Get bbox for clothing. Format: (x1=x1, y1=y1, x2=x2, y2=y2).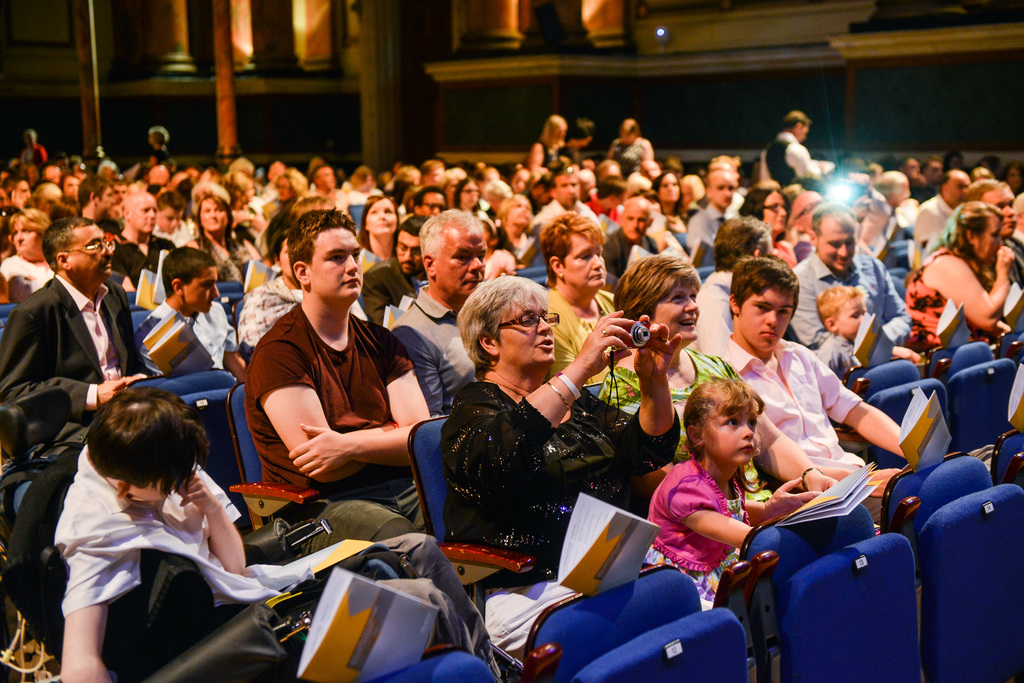
(x1=541, y1=139, x2=559, y2=165).
